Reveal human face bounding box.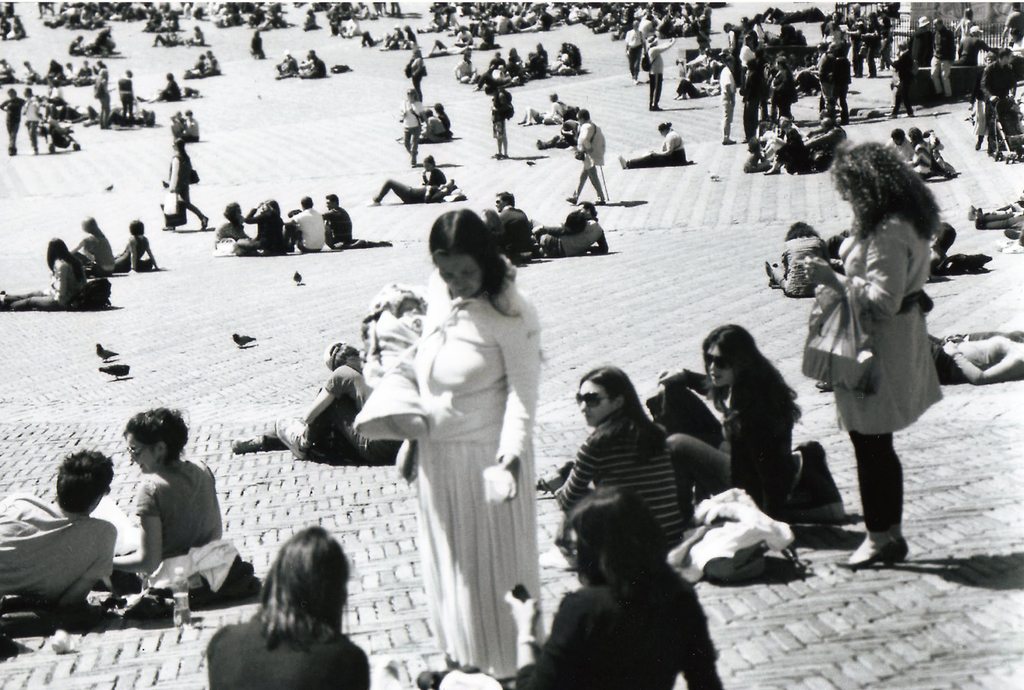
Revealed: x1=573 y1=382 x2=609 y2=416.
